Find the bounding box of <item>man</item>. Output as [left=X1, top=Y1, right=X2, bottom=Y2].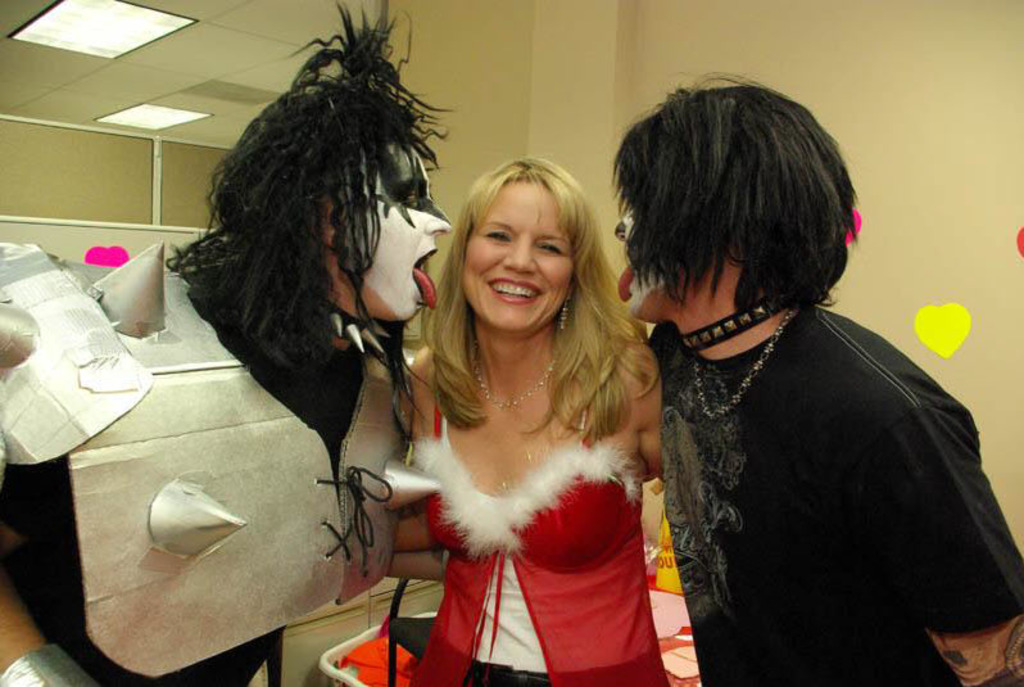
[left=621, top=175, right=1007, bottom=669].
